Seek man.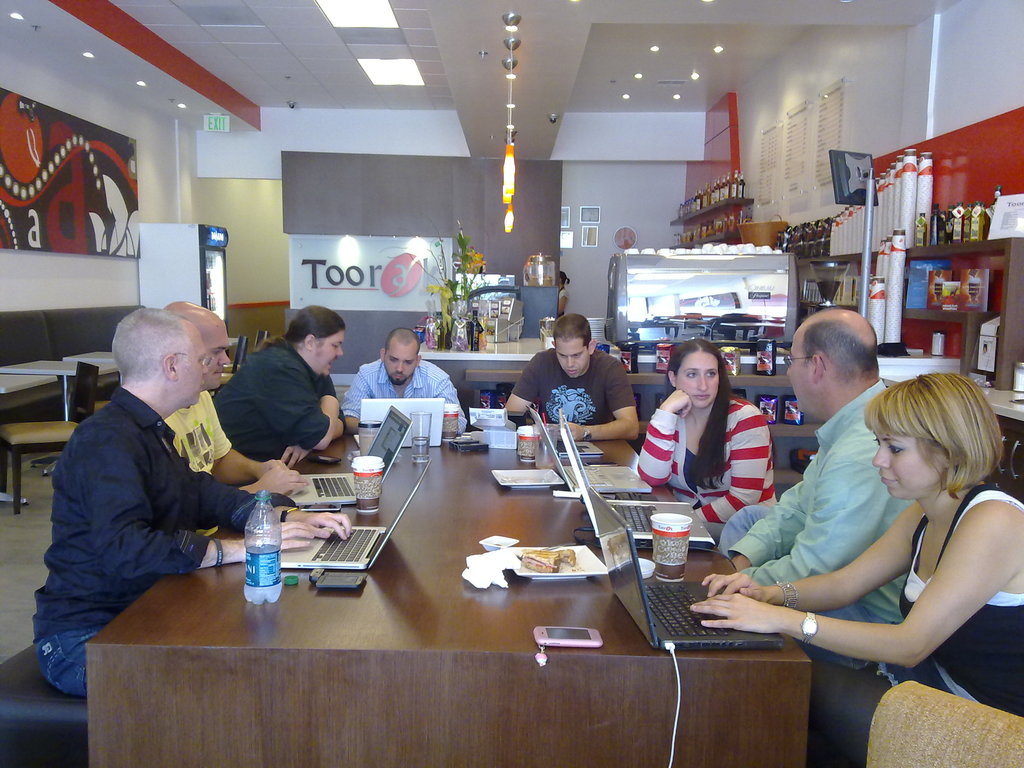
box=[160, 300, 308, 498].
